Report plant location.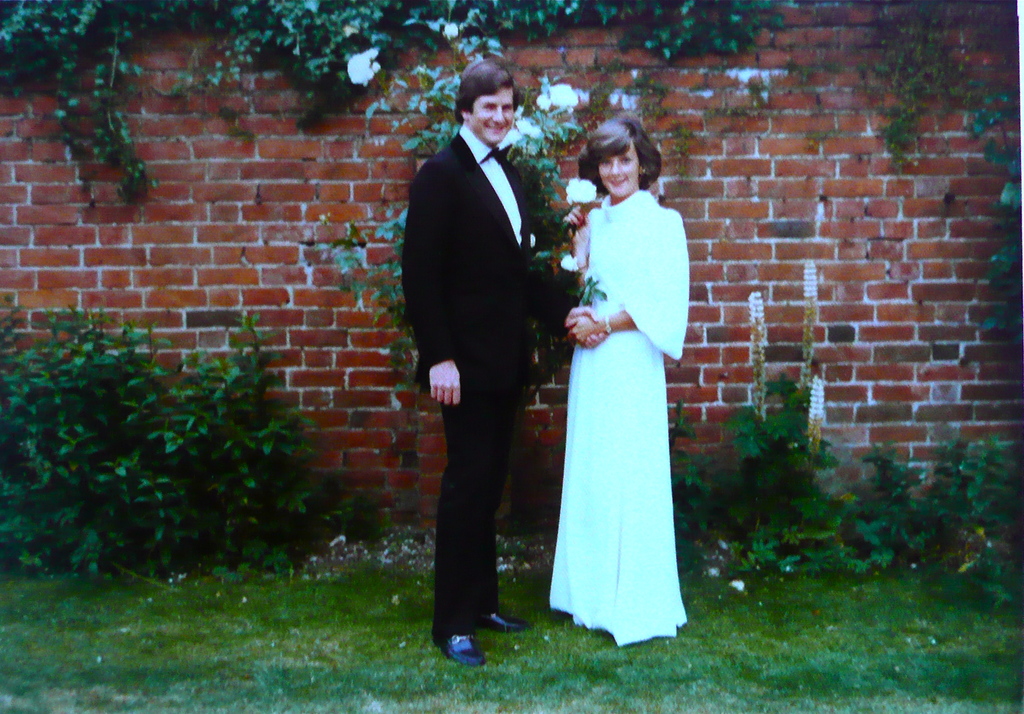
Report: box=[325, 498, 434, 580].
